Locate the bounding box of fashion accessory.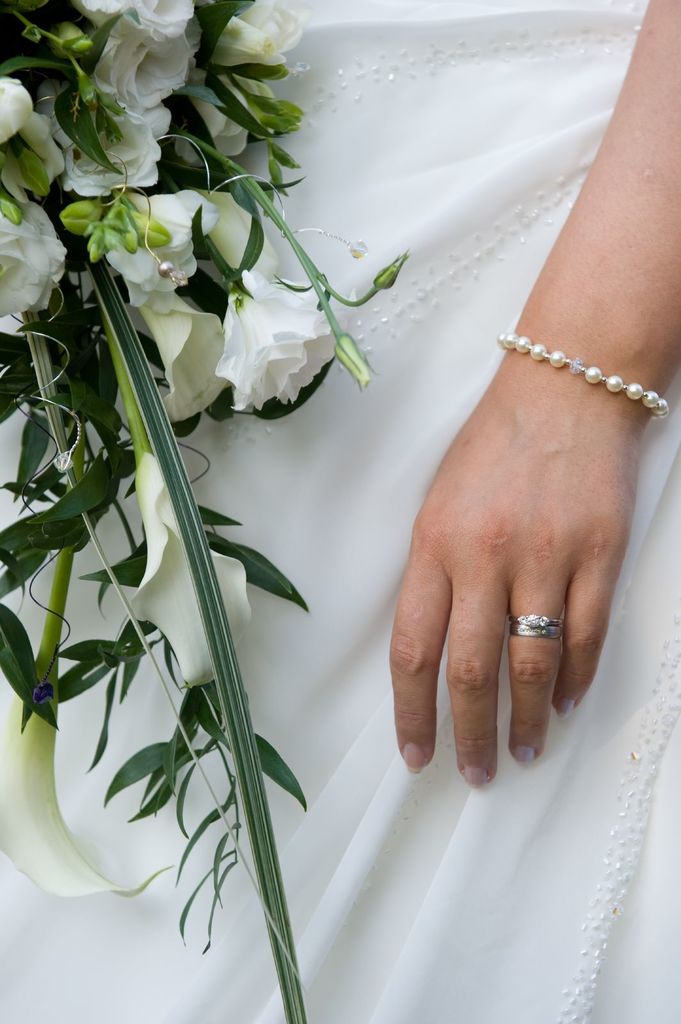
Bounding box: select_region(508, 610, 565, 643).
